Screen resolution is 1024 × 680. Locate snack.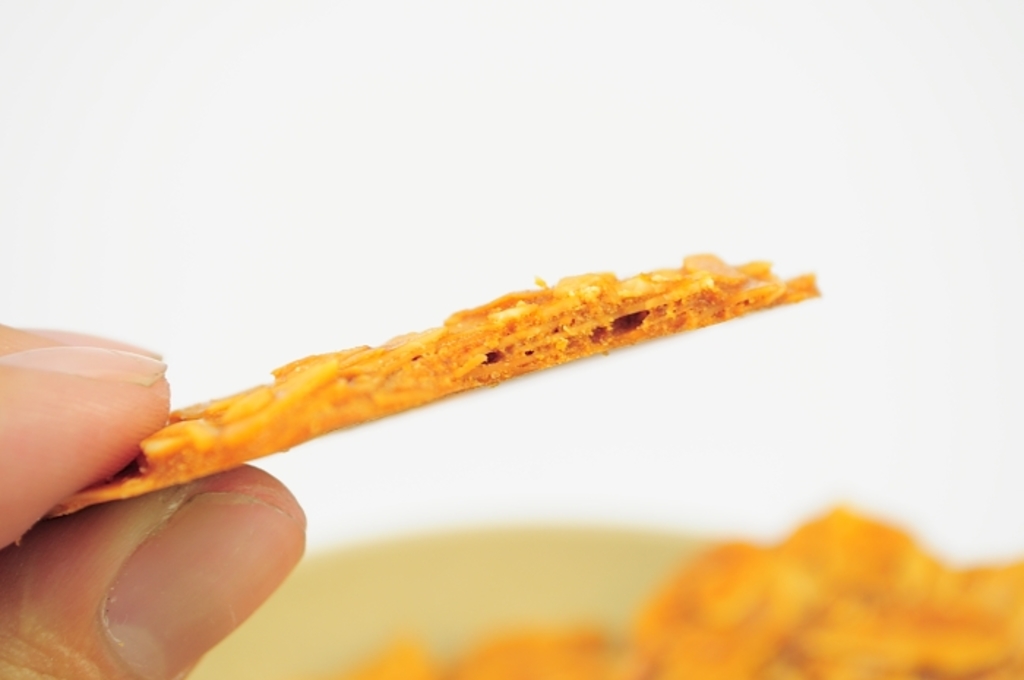
<box>42,259,822,525</box>.
